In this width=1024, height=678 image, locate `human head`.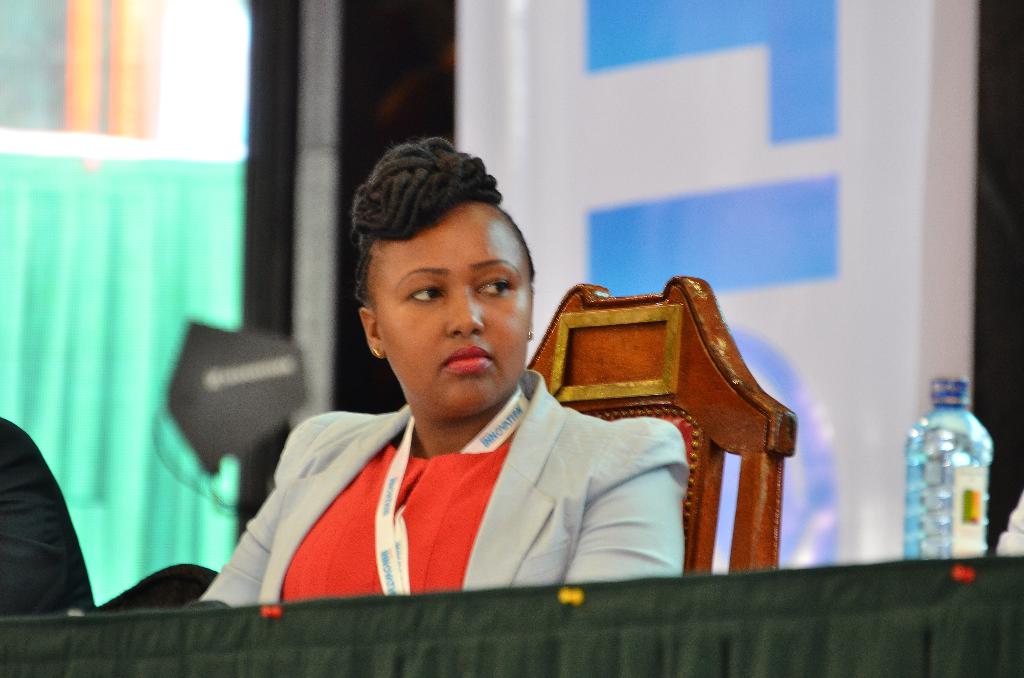
Bounding box: (x1=343, y1=138, x2=536, y2=413).
